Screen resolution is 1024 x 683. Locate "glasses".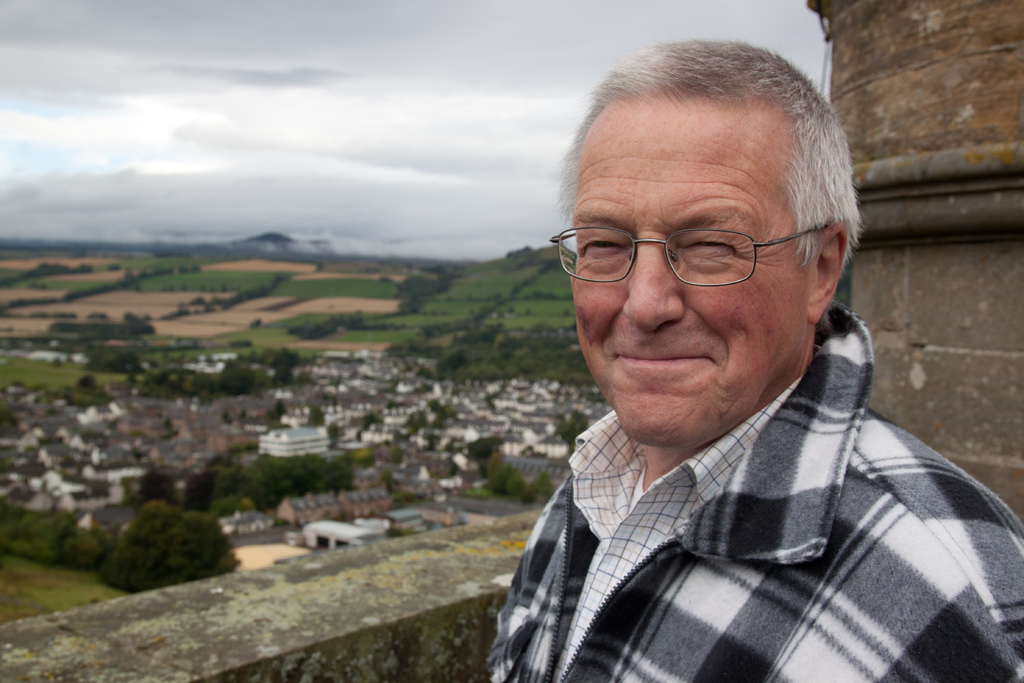
555:224:833:282.
